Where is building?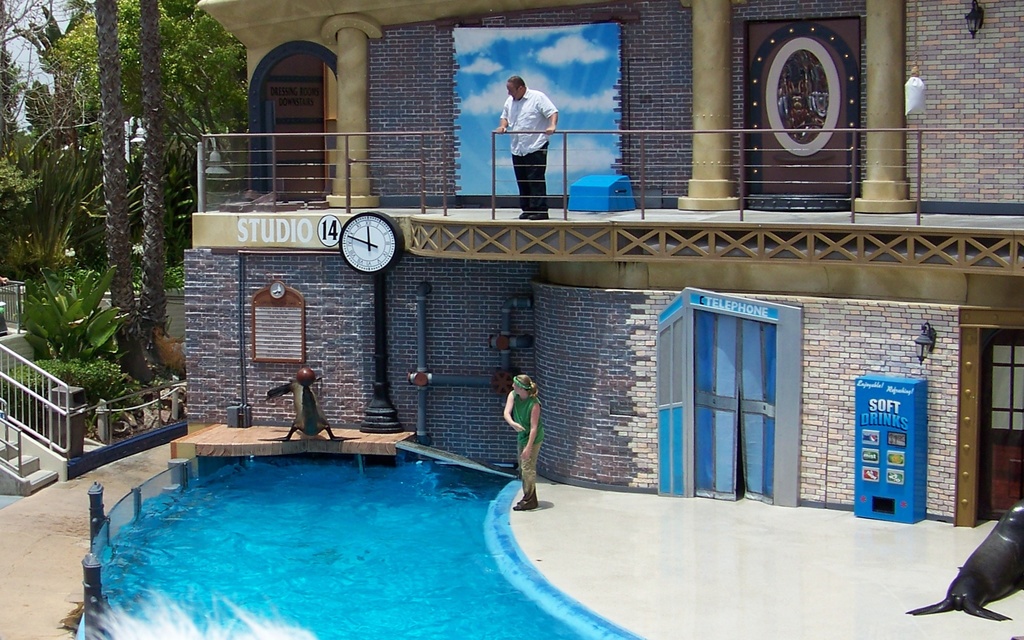
<region>164, 0, 1023, 524</region>.
